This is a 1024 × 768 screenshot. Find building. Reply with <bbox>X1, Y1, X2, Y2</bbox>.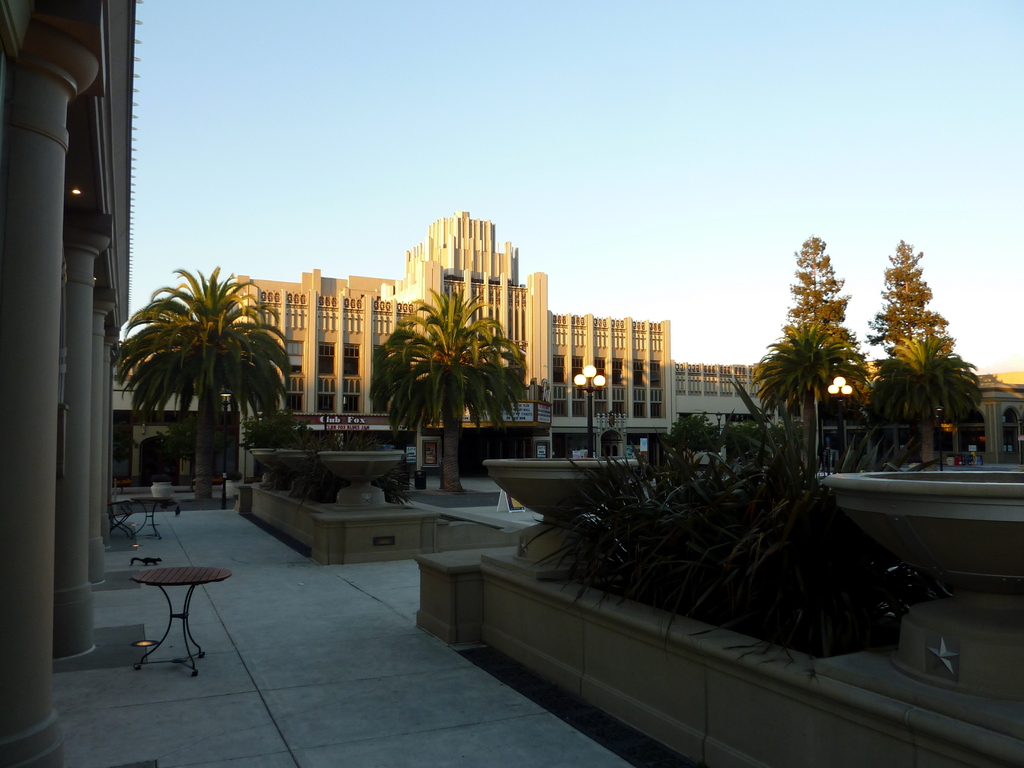
<bbox>114, 374, 233, 494</bbox>.
